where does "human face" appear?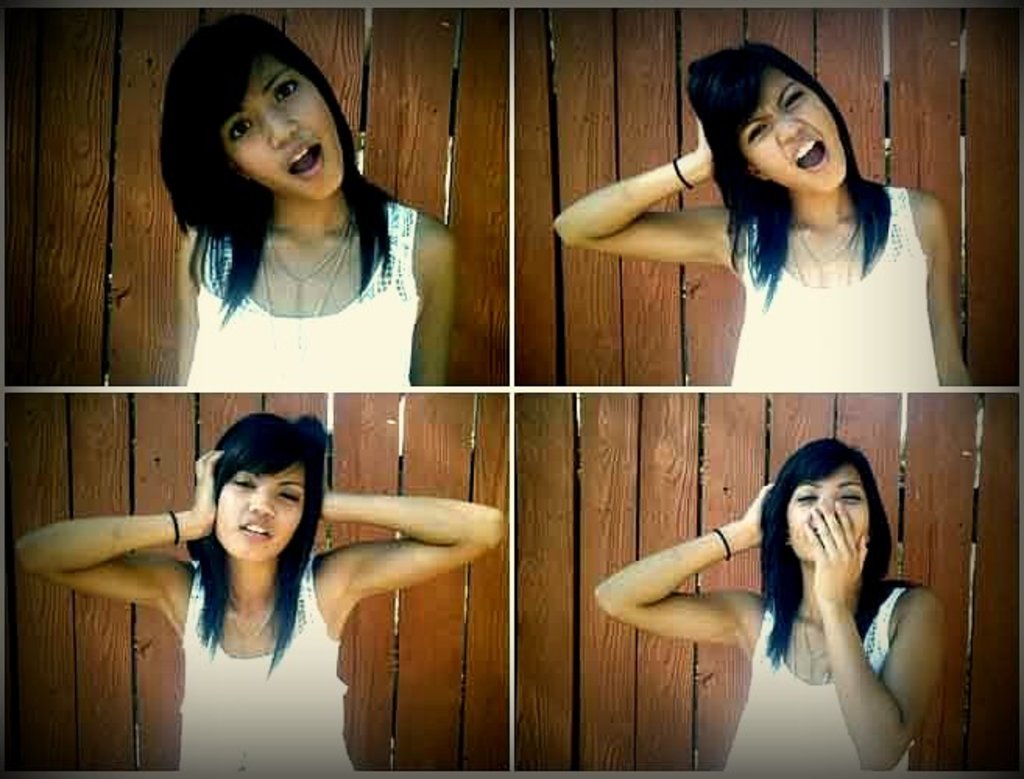
Appears at Rect(747, 69, 837, 193).
